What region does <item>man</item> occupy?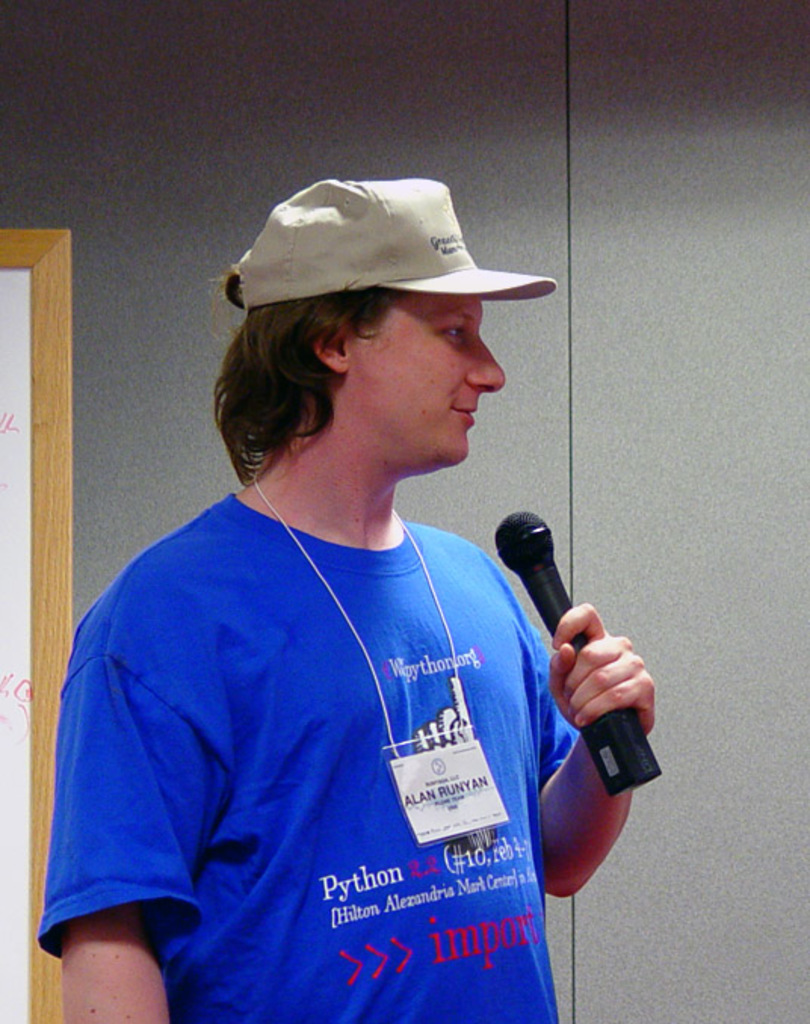
left=47, top=162, right=665, bottom=1000.
